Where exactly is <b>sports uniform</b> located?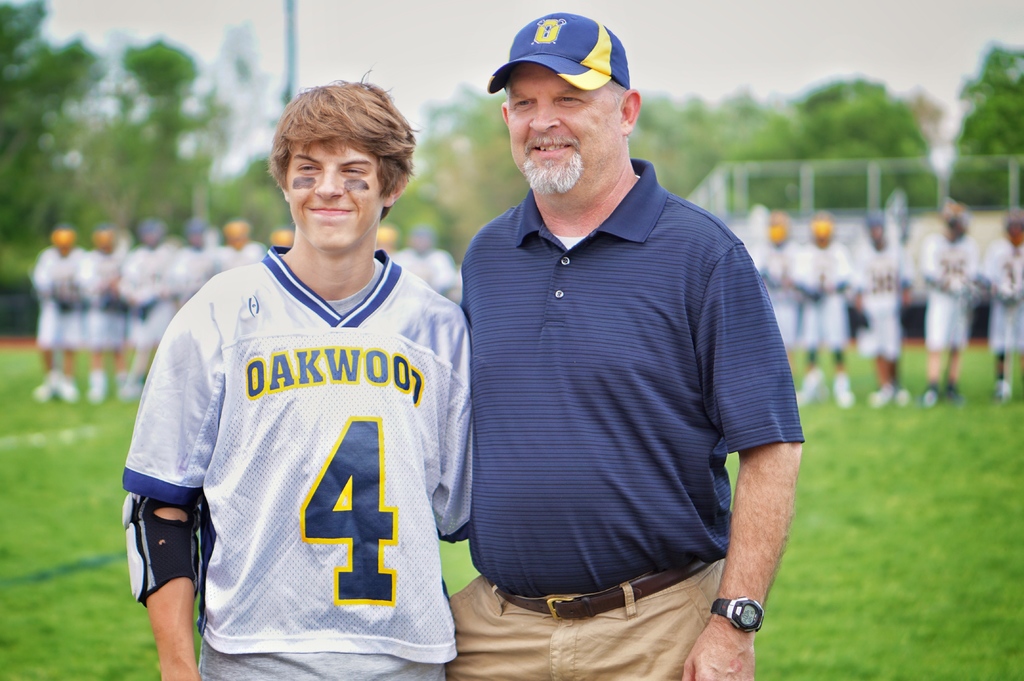
Its bounding box is x1=118 y1=247 x2=485 y2=680.
